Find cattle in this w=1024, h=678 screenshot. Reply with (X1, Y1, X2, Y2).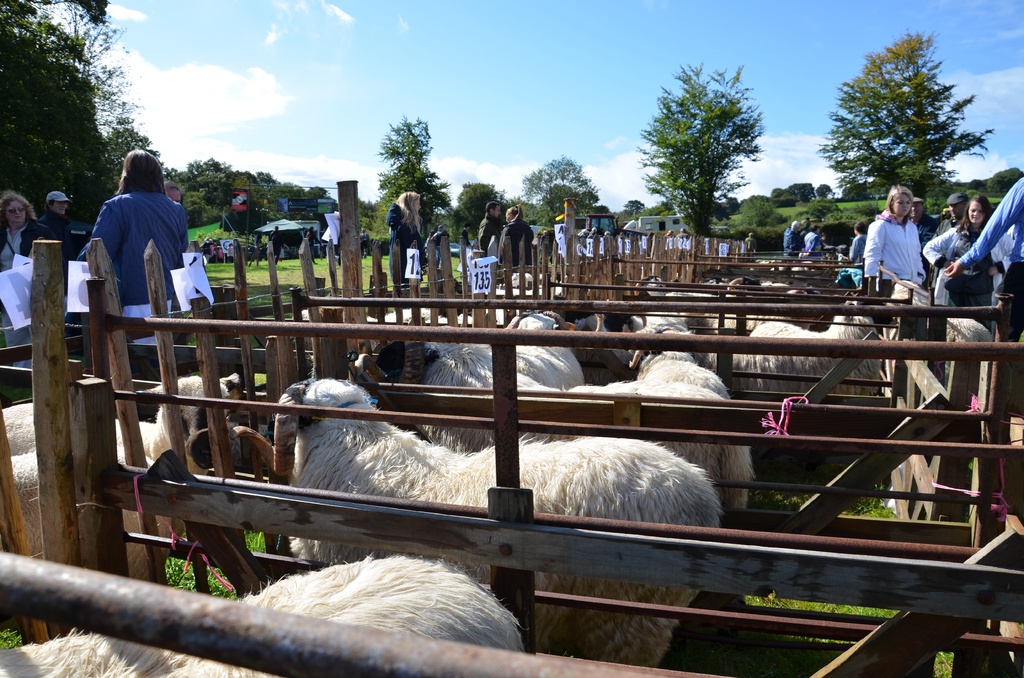
(0, 554, 527, 677).
